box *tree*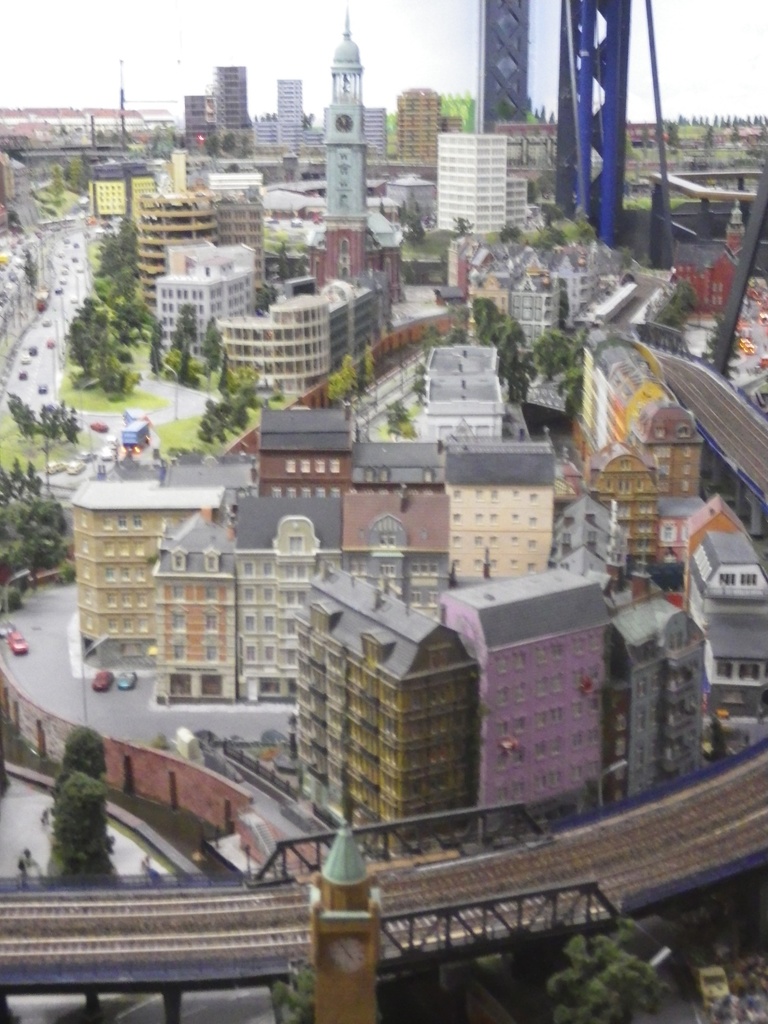
region(356, 348, 380, 404)
